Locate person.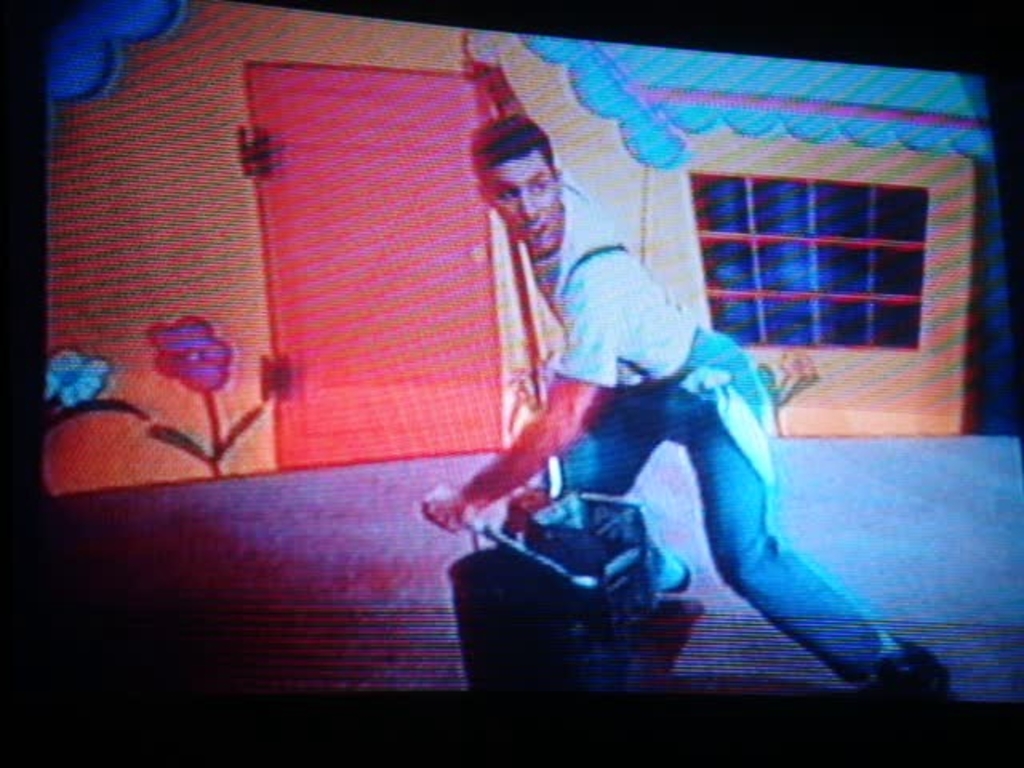
Bounding box: 418,37,954,701.
